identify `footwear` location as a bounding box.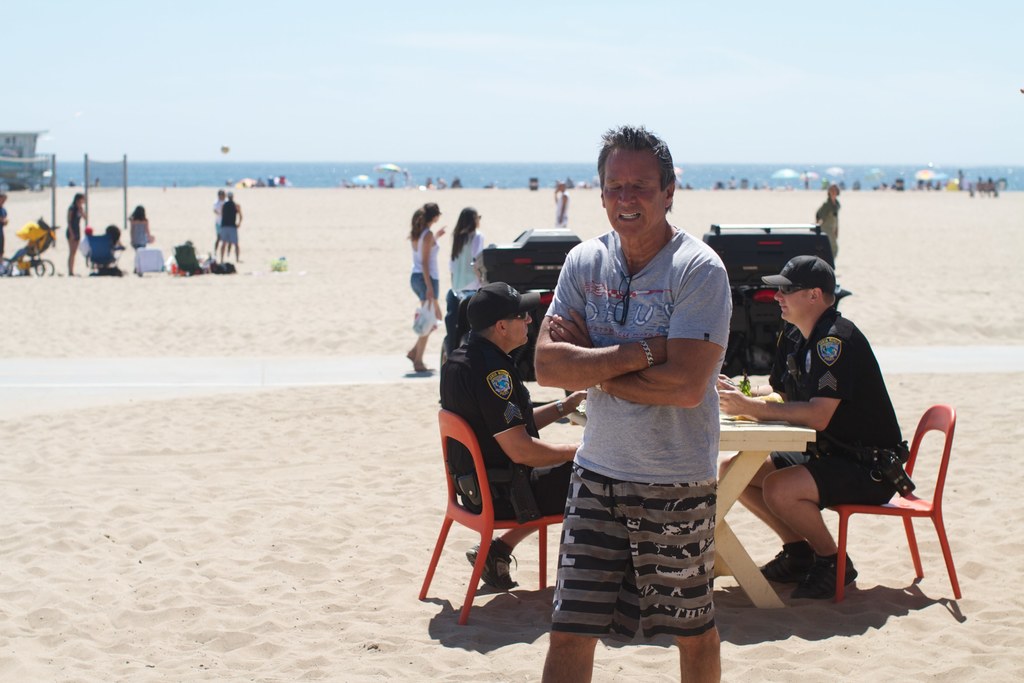
[407, 347, 427, 372].
